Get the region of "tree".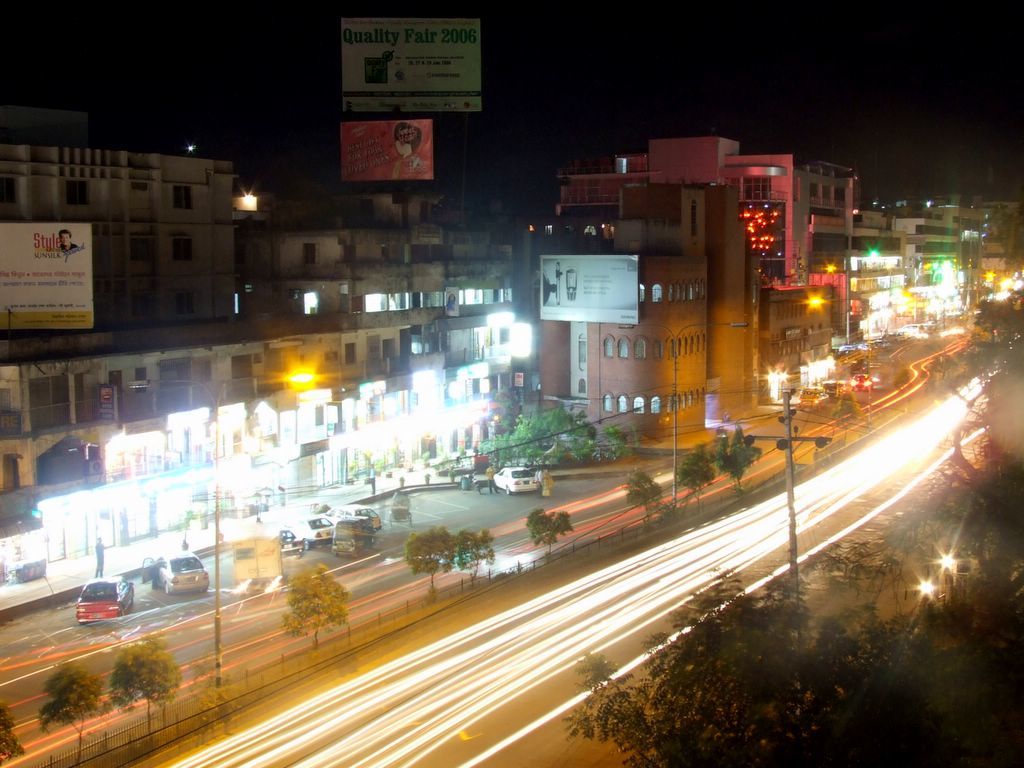
Rect(476, 405, 629, 497).
